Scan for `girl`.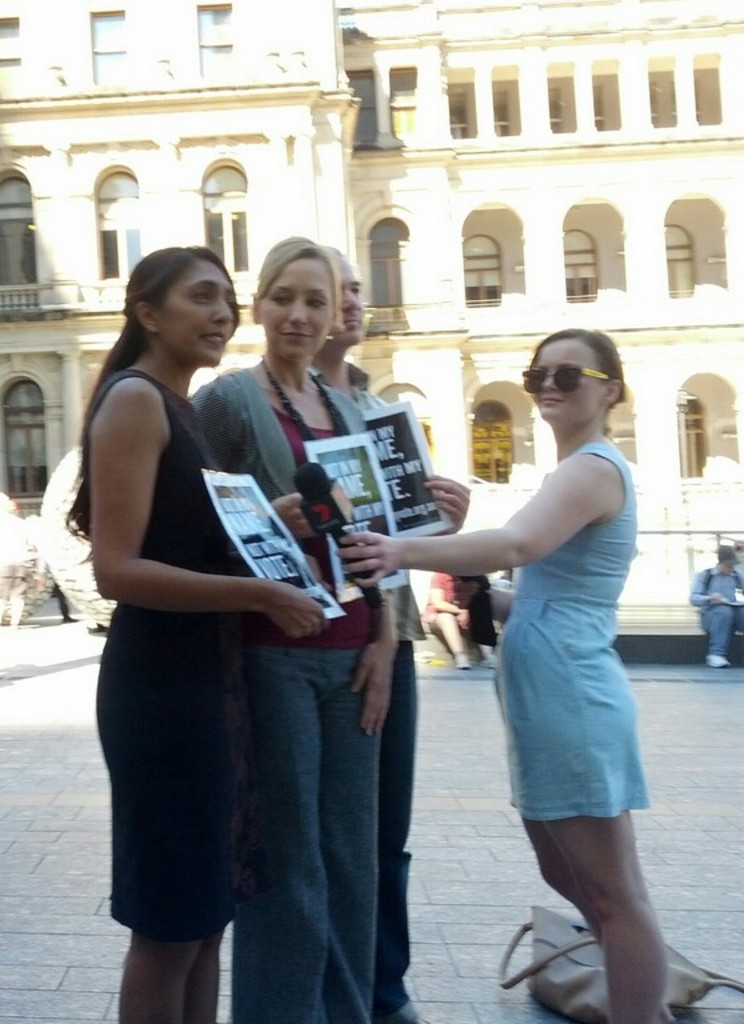
Scan result: l=335, t=332, r=675, b=1023.
